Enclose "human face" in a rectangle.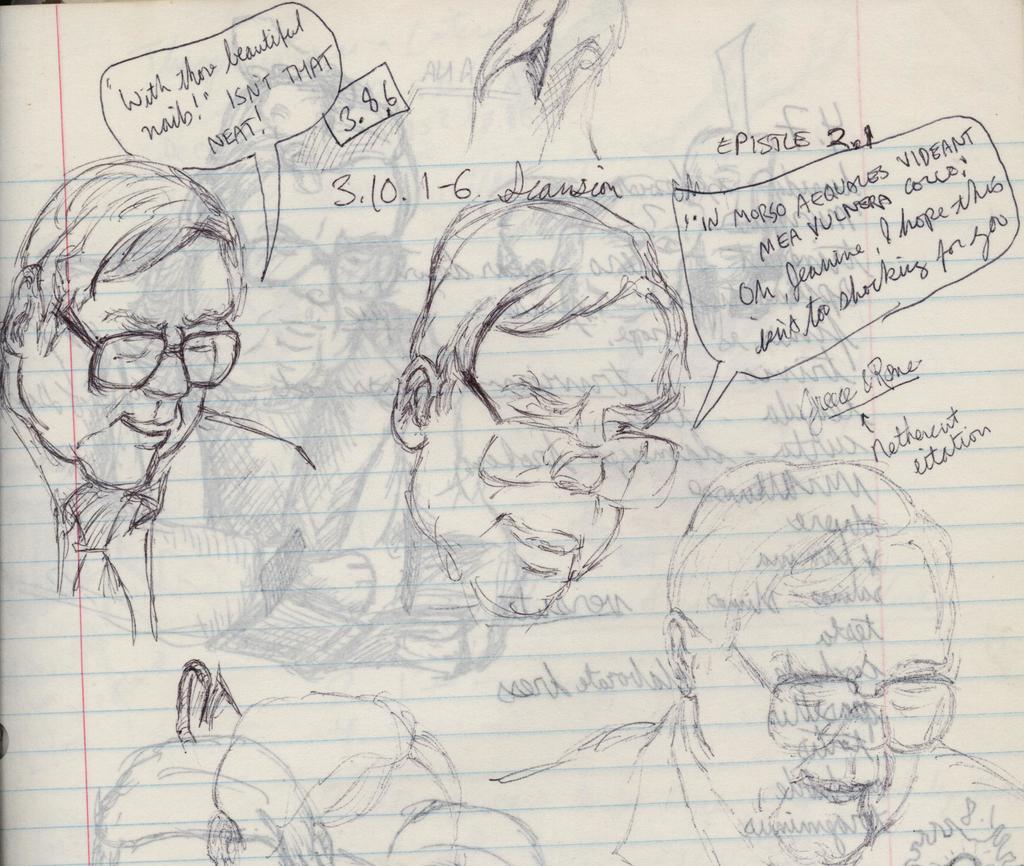
bbox=(691, 541, 933, 862).
